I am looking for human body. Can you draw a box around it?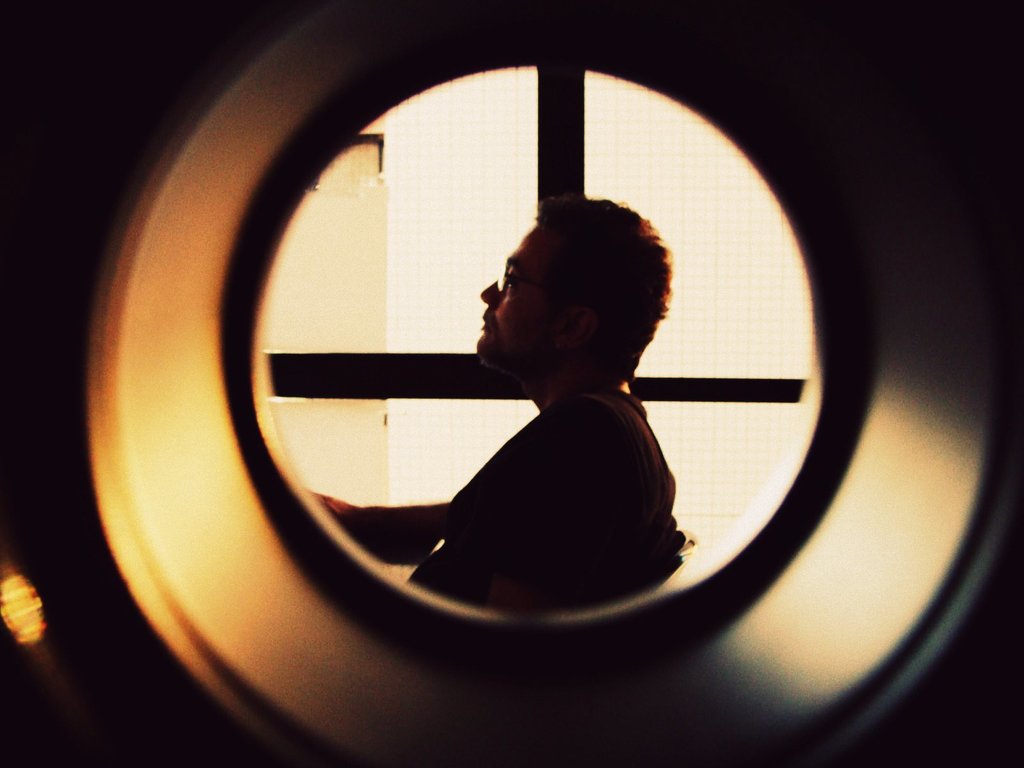
Sure, the bounding box is (left=397, top=194, right=705, bottom=622).
